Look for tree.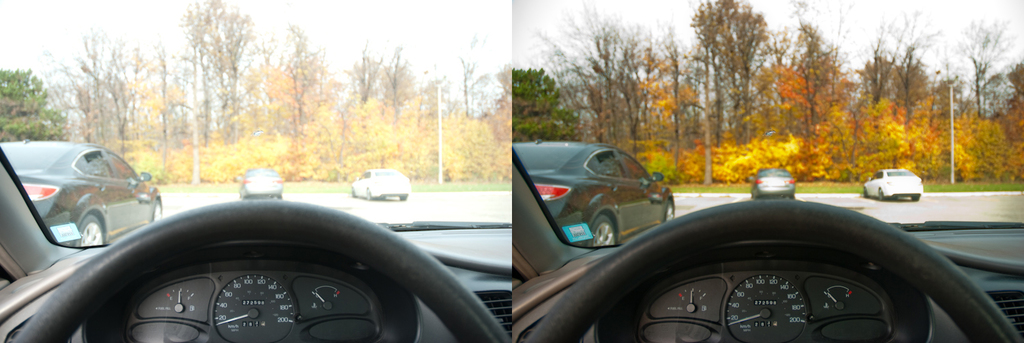
Found: region(693, 0, 770, 143).
